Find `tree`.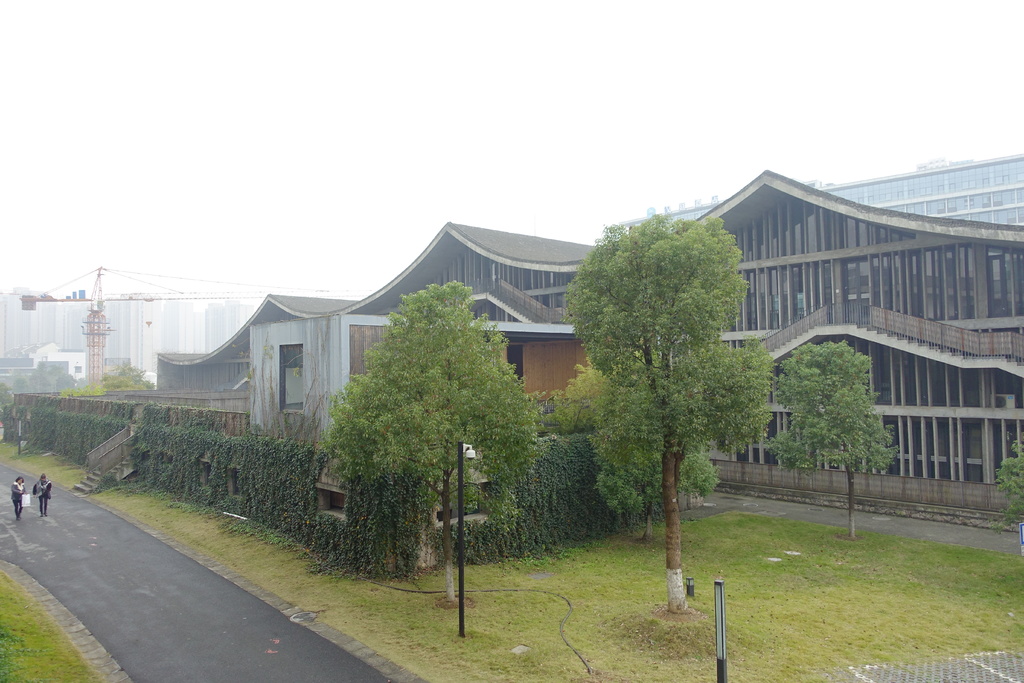
<box>771,340,904,549</box>.
